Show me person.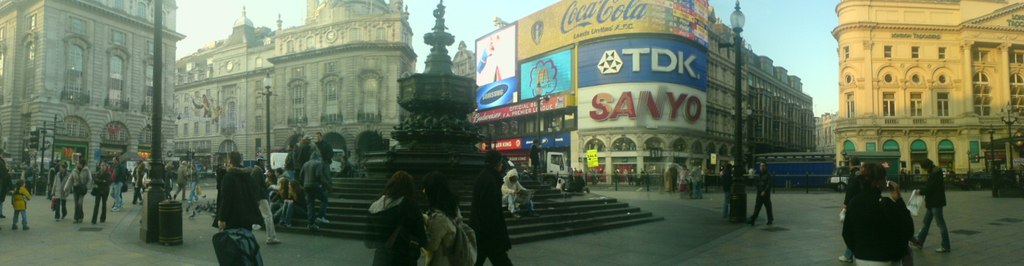
person is here: {"x1": 908, "y1": 157, "x2": 951, "y2": 251}.
